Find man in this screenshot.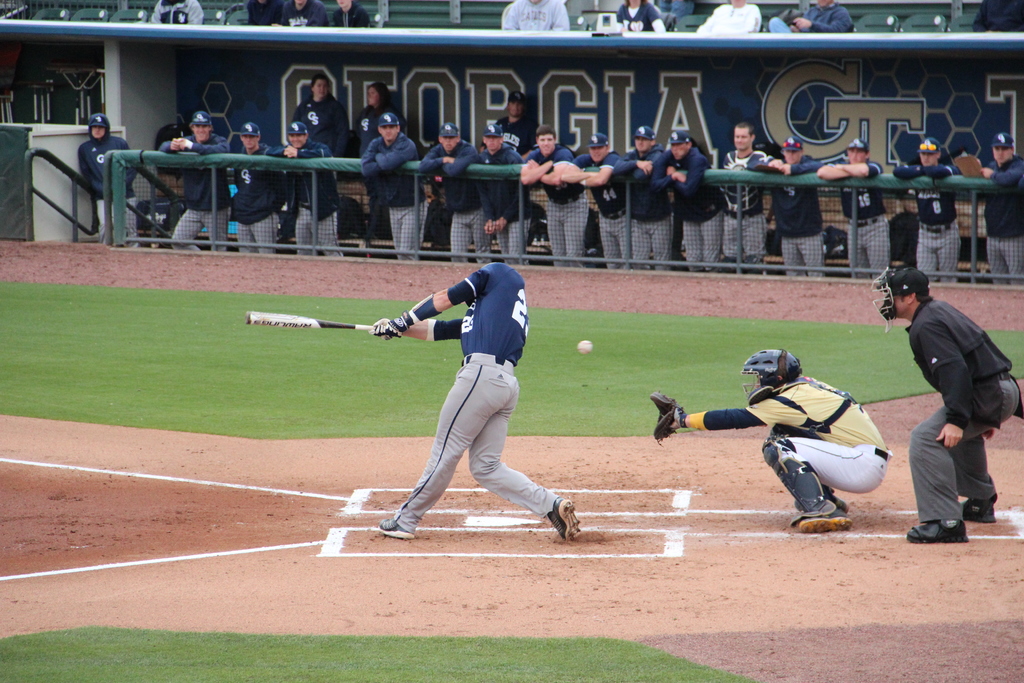
The bounding box for man is [left=496, top=0, right=575, bottom=35].
